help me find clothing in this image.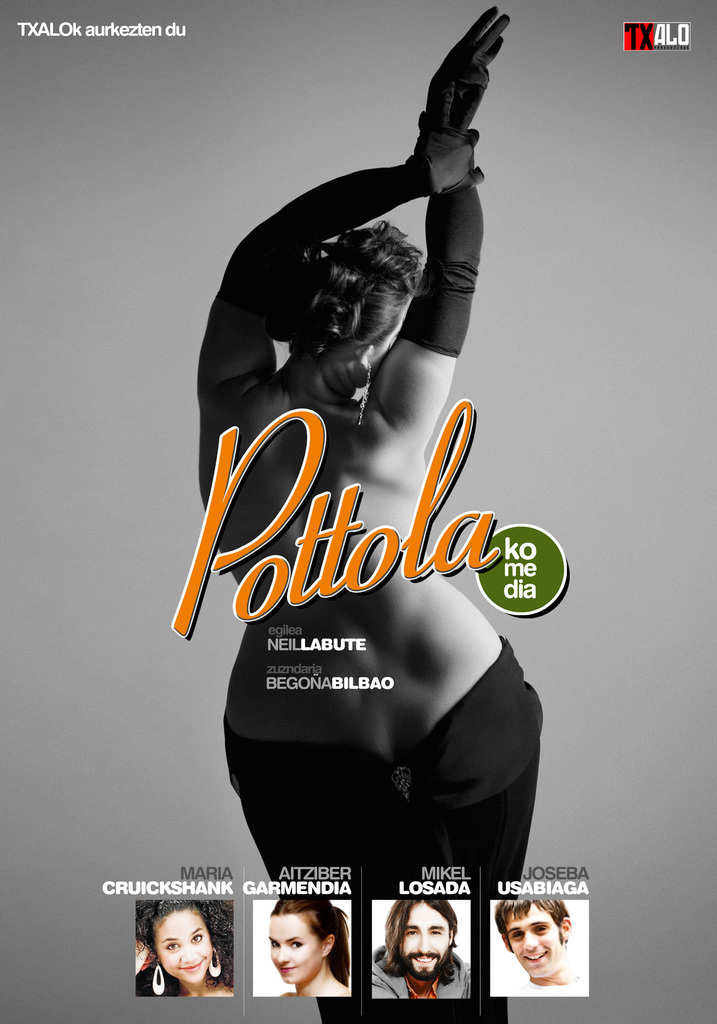
Found it: 370, 941, 474, 1001.
